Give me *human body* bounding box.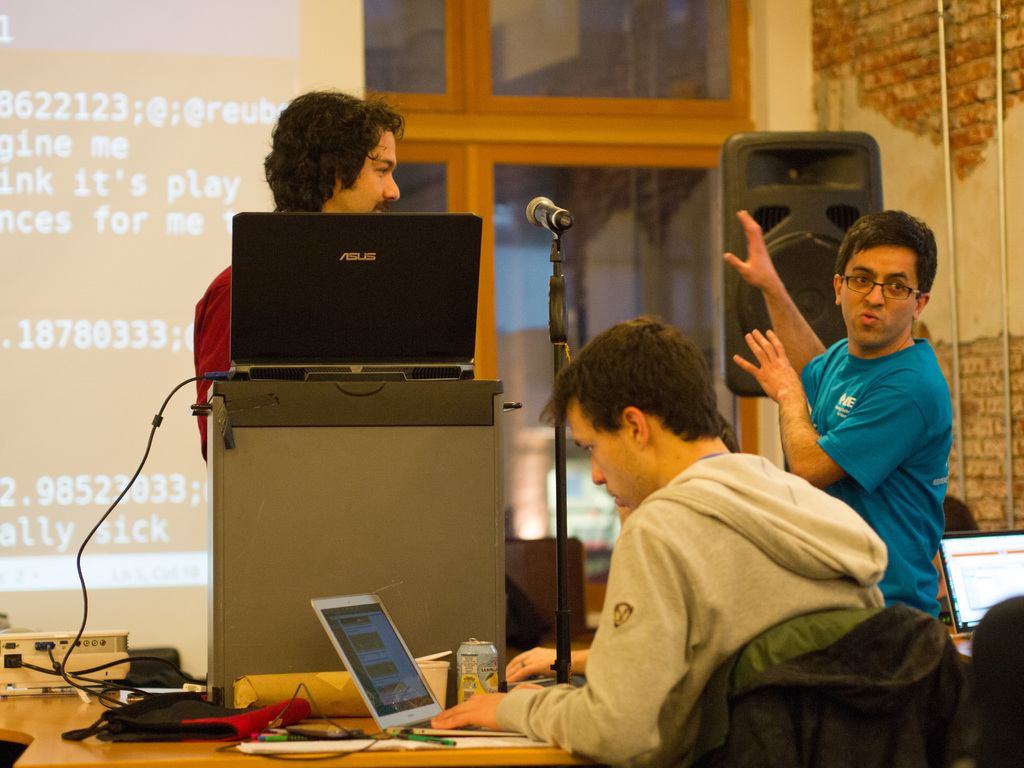
[left=192, top=99, right=412, bottom=467].
